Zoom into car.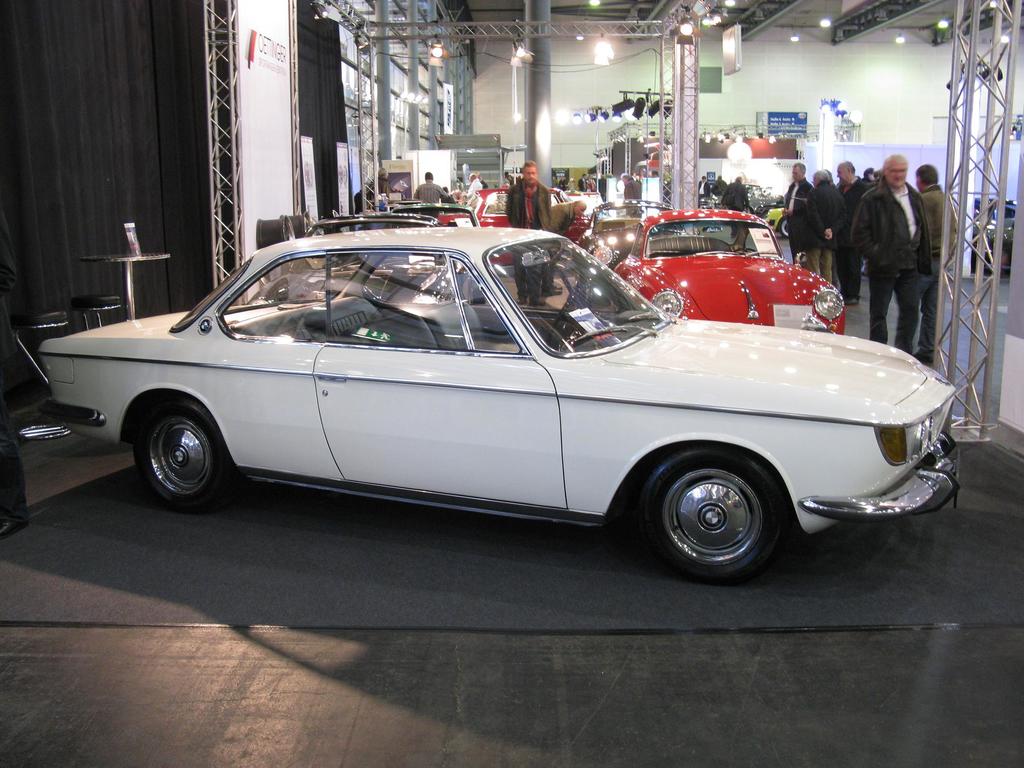
Zoom target: x1=31, y1=222, x2=954, y2=579.
